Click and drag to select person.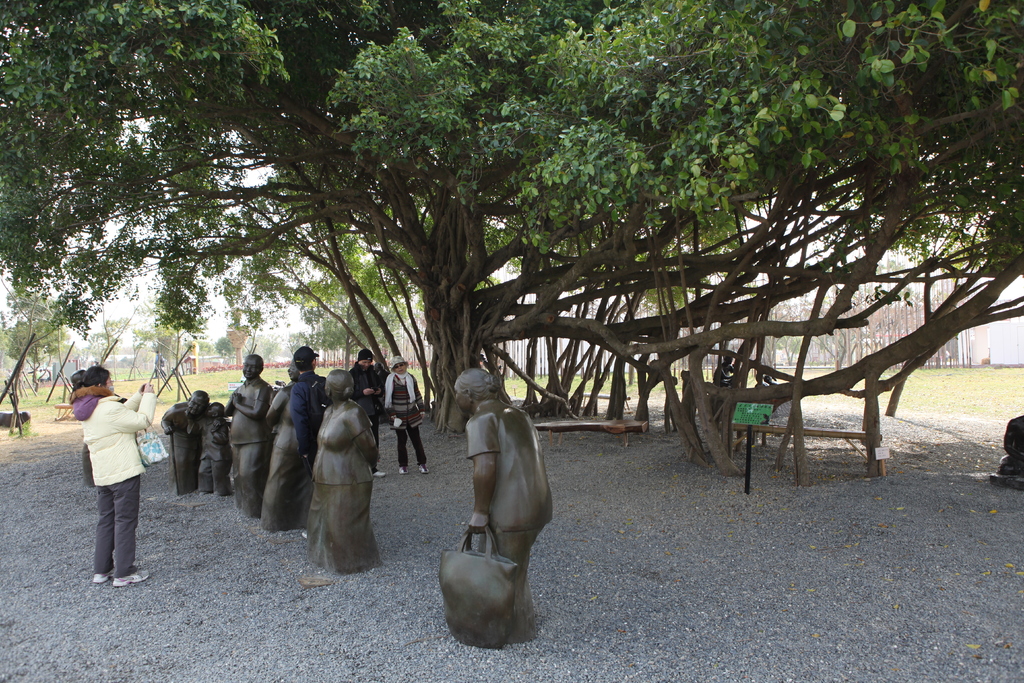
Selection: crop(993, 414, 1023, 481).
